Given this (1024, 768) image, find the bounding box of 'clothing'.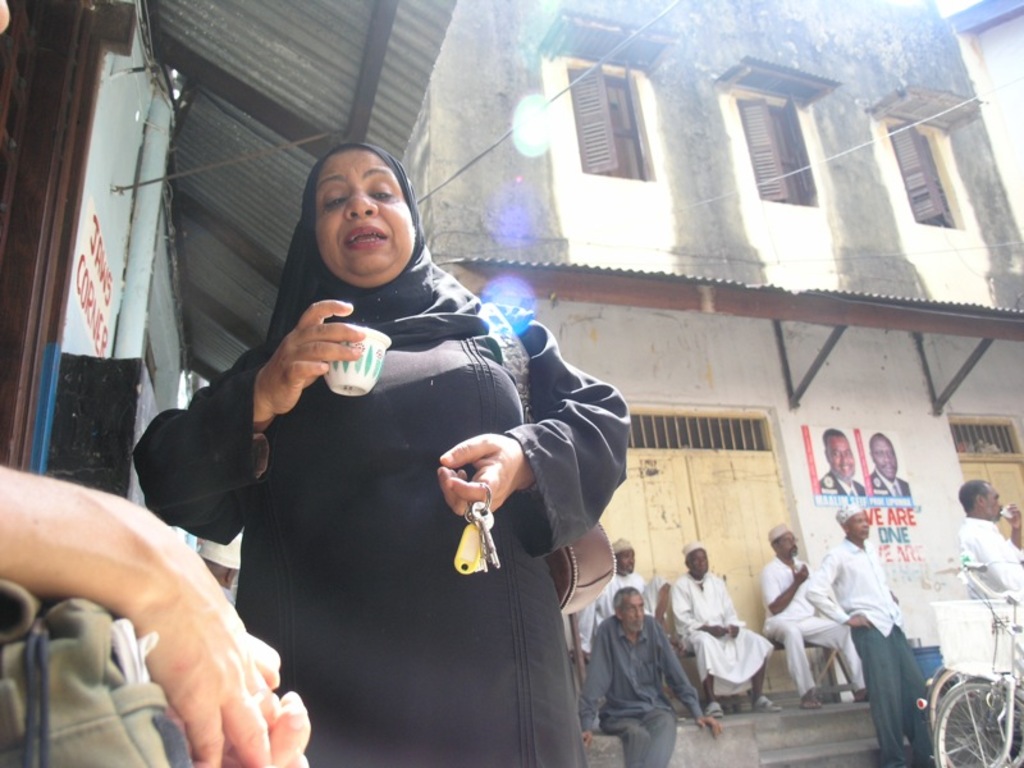
(left=238, top=266, right=643, bottom=723).
